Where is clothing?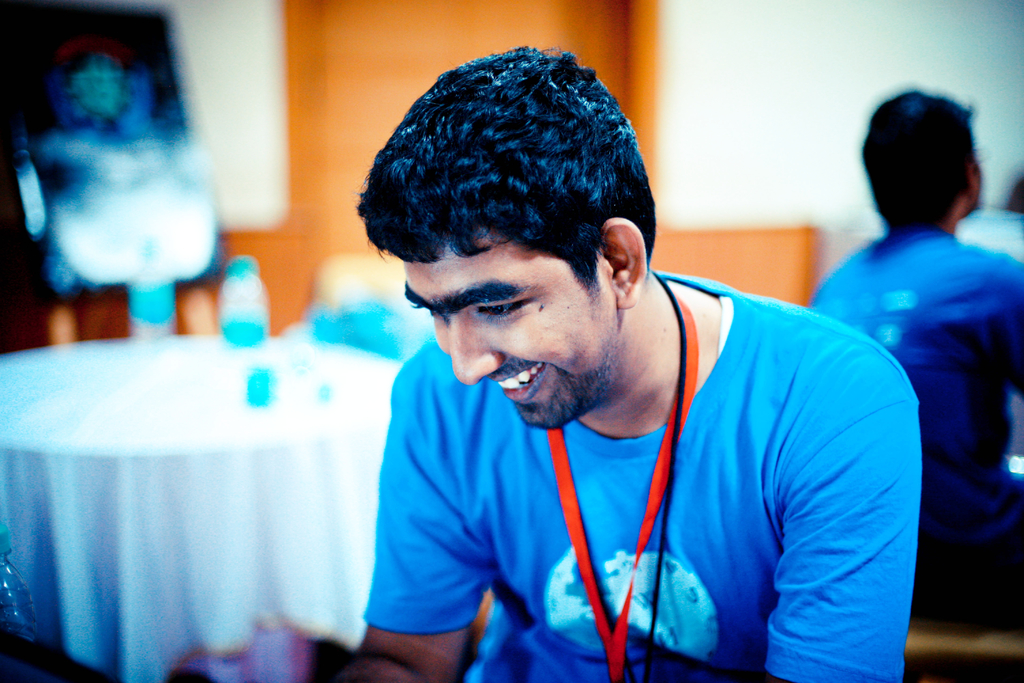
[left=359, top=270, right=924, bottom=682].
